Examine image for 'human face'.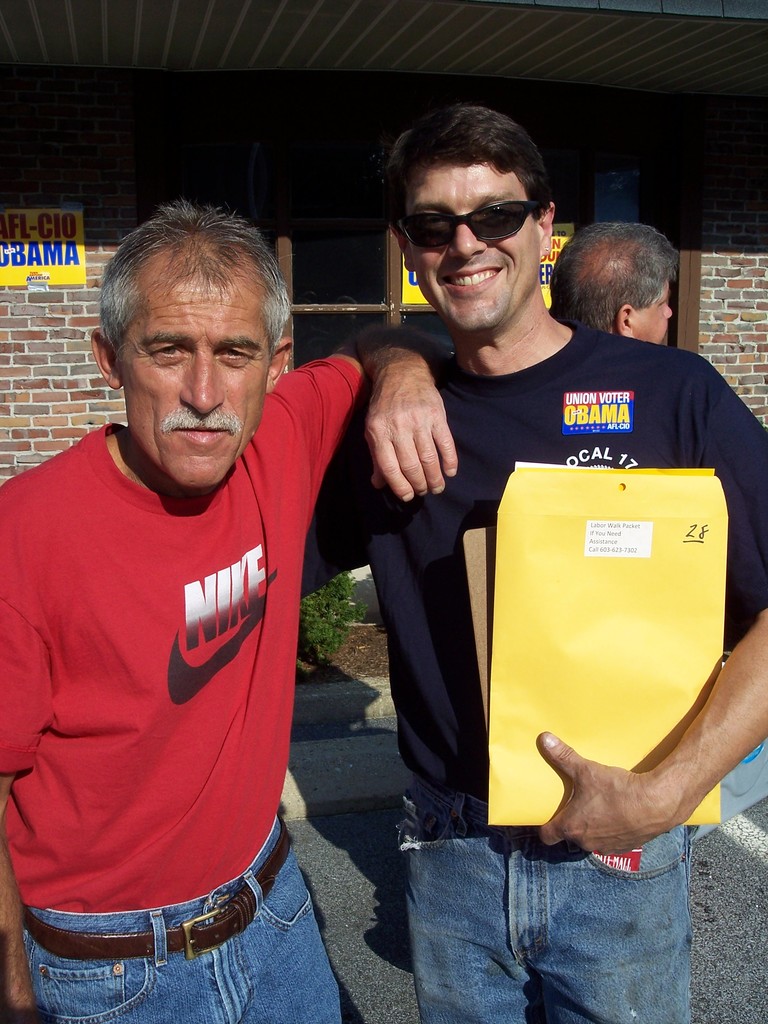
Examination result: bbox=(412, 161, 539, 344).
